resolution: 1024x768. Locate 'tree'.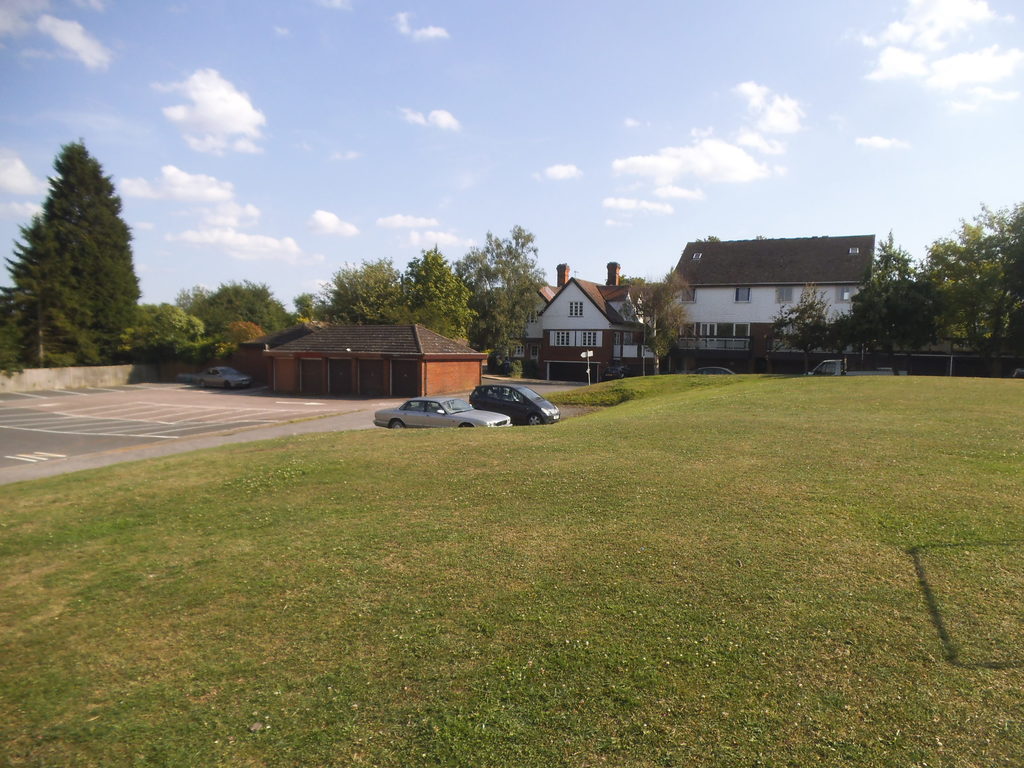
box(633, 266, 699, 383).
